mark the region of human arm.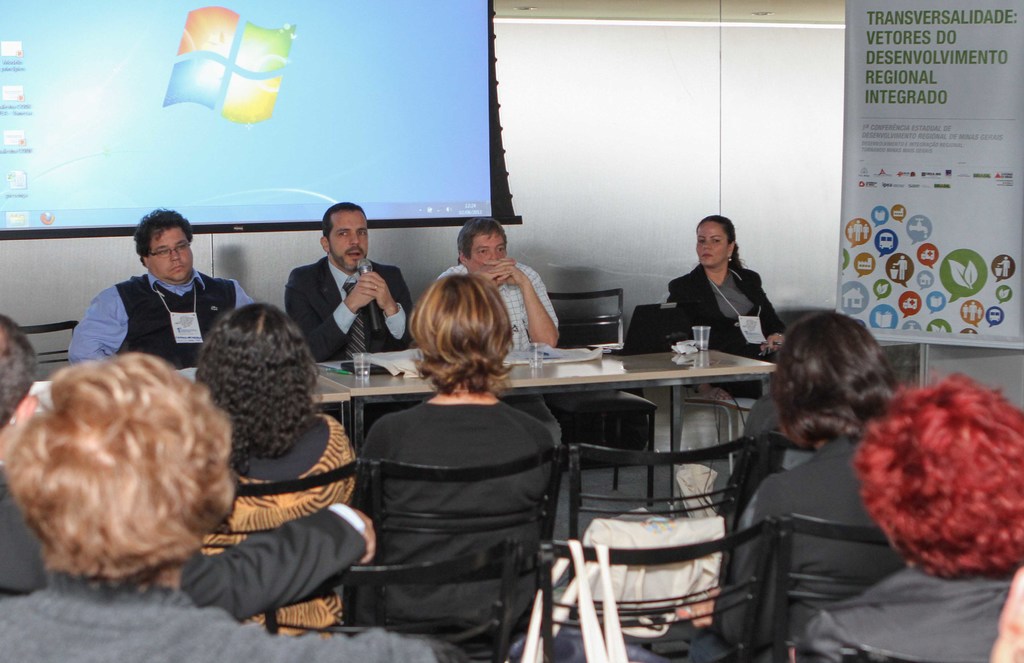
Region: 376/265/416/341.
